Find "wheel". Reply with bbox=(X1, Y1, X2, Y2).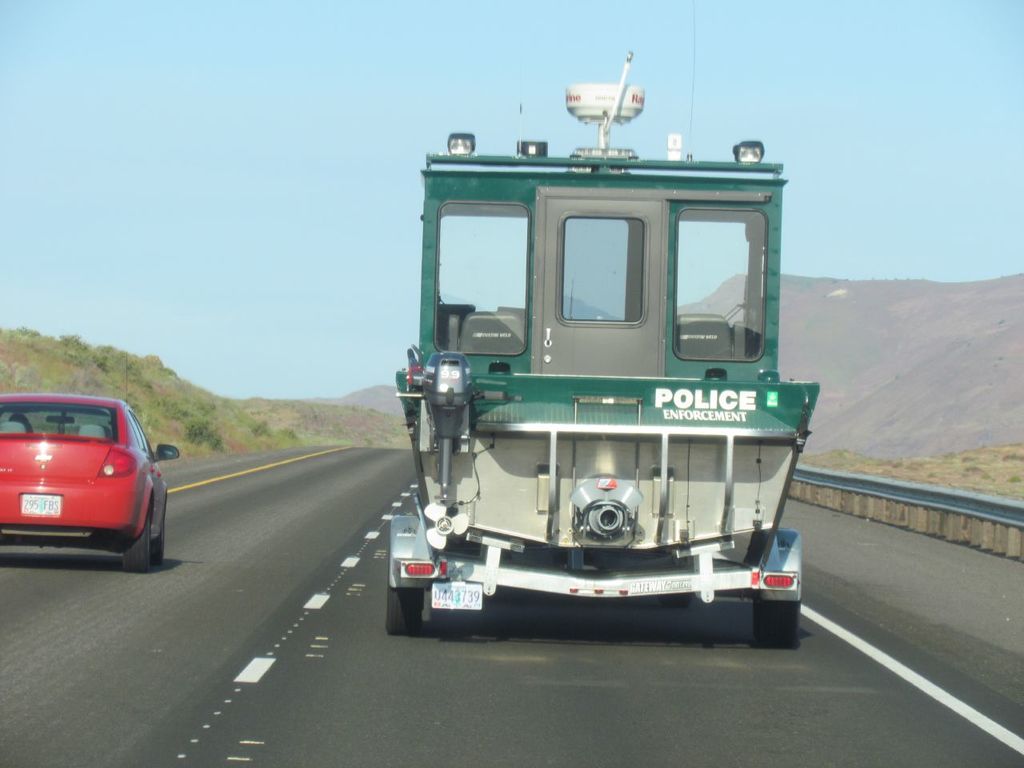
bbox=(150, 514, 162, 566).
